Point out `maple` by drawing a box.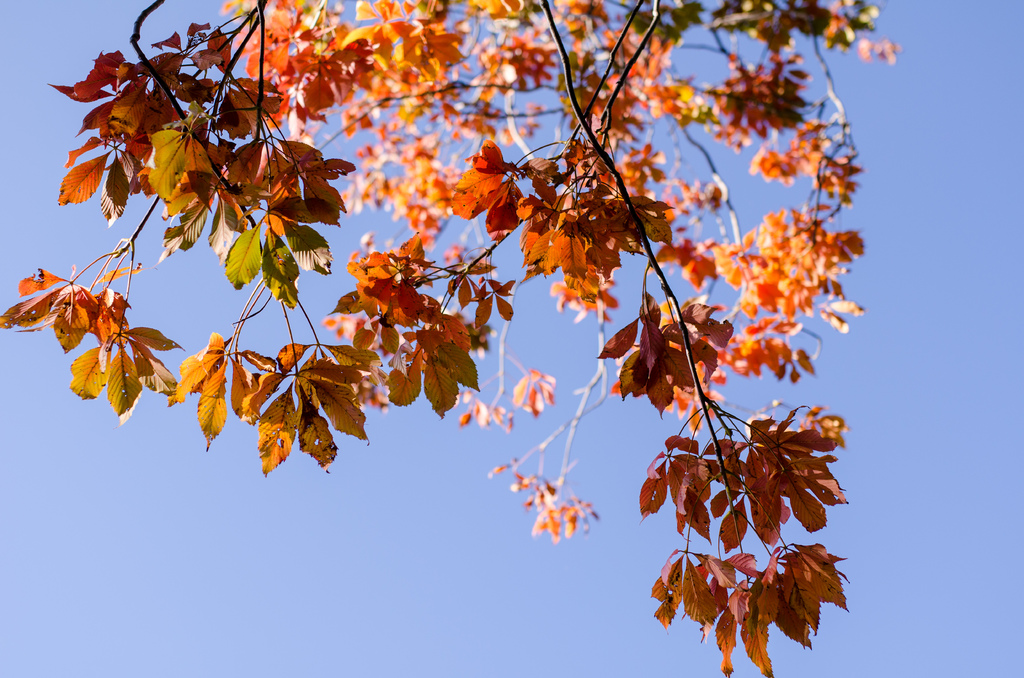
detection(598, 337, 876, 653).
